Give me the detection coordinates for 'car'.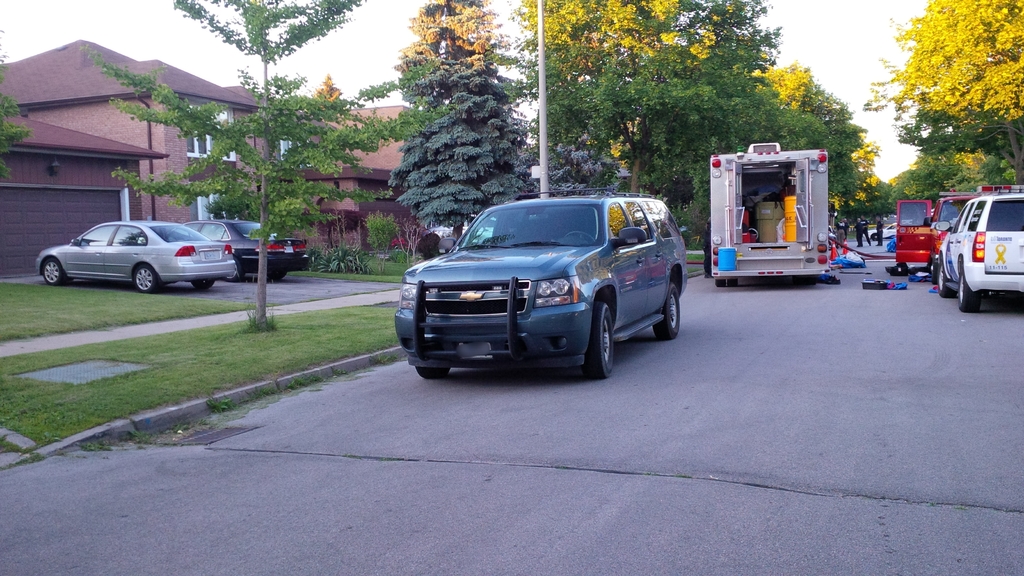
397 193 684 381.
